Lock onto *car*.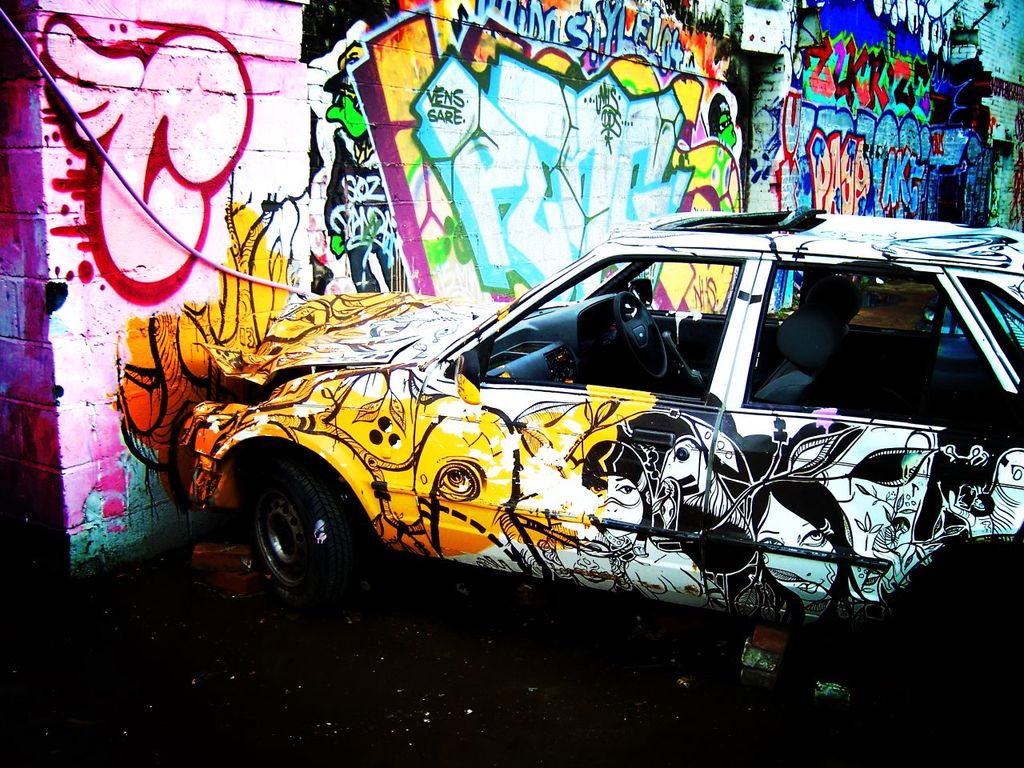
Locked: locate(178, 202, 1023, 629).
